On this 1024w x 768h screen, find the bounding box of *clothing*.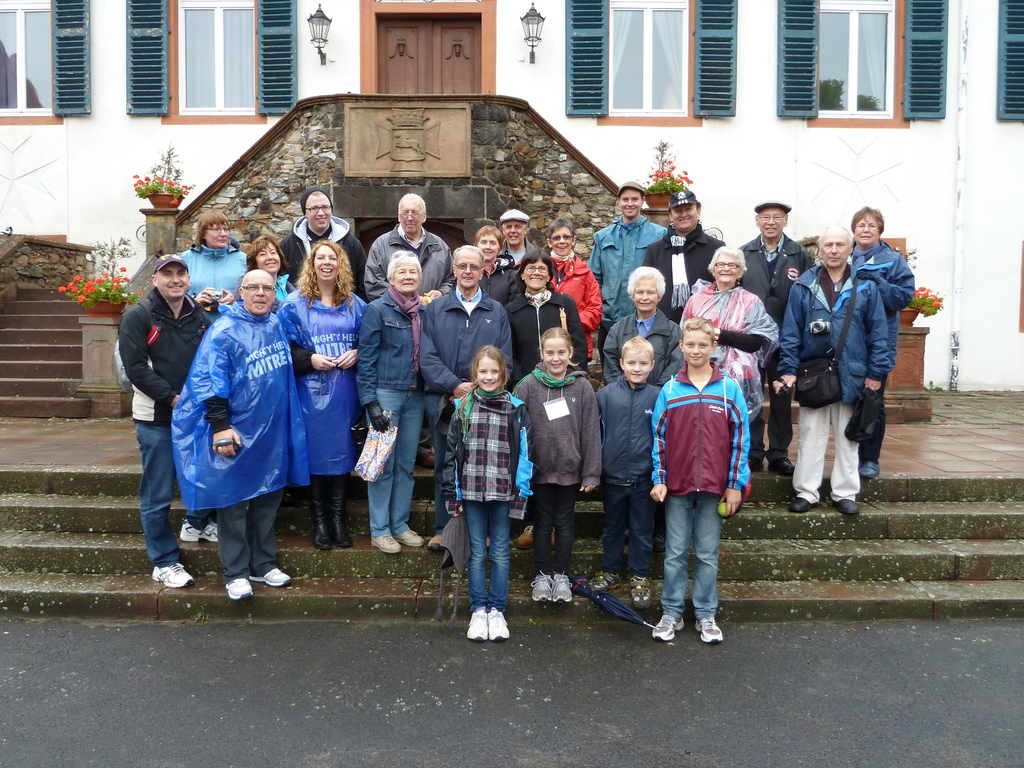
Bounding box: crop(590, 372, 671, 609).
